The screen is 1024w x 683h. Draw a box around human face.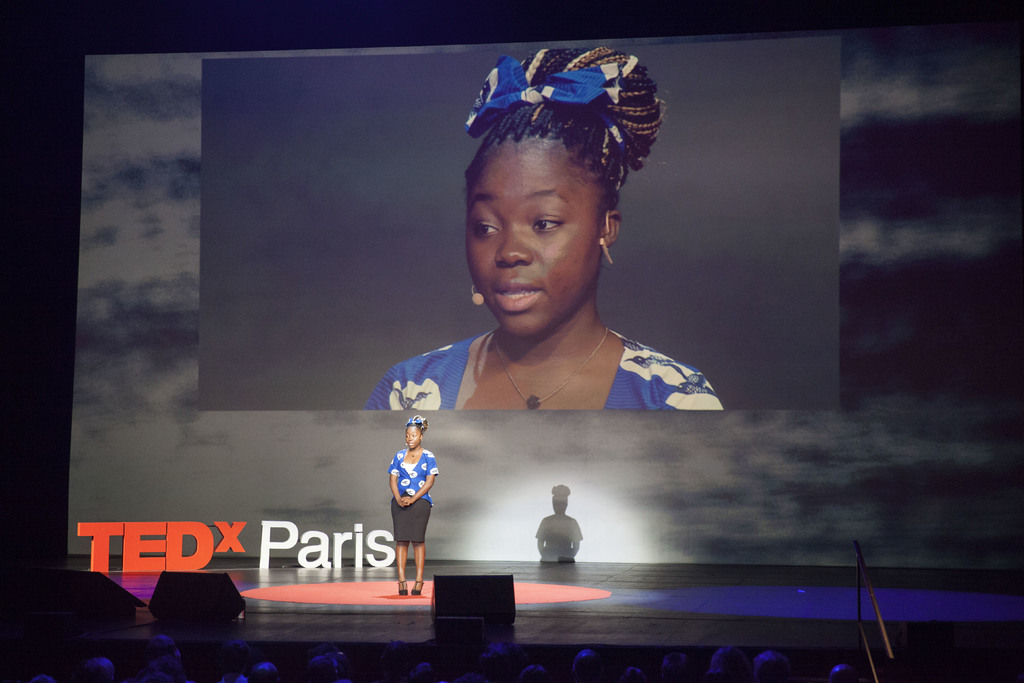
box=[406, 424, 420, 444].
